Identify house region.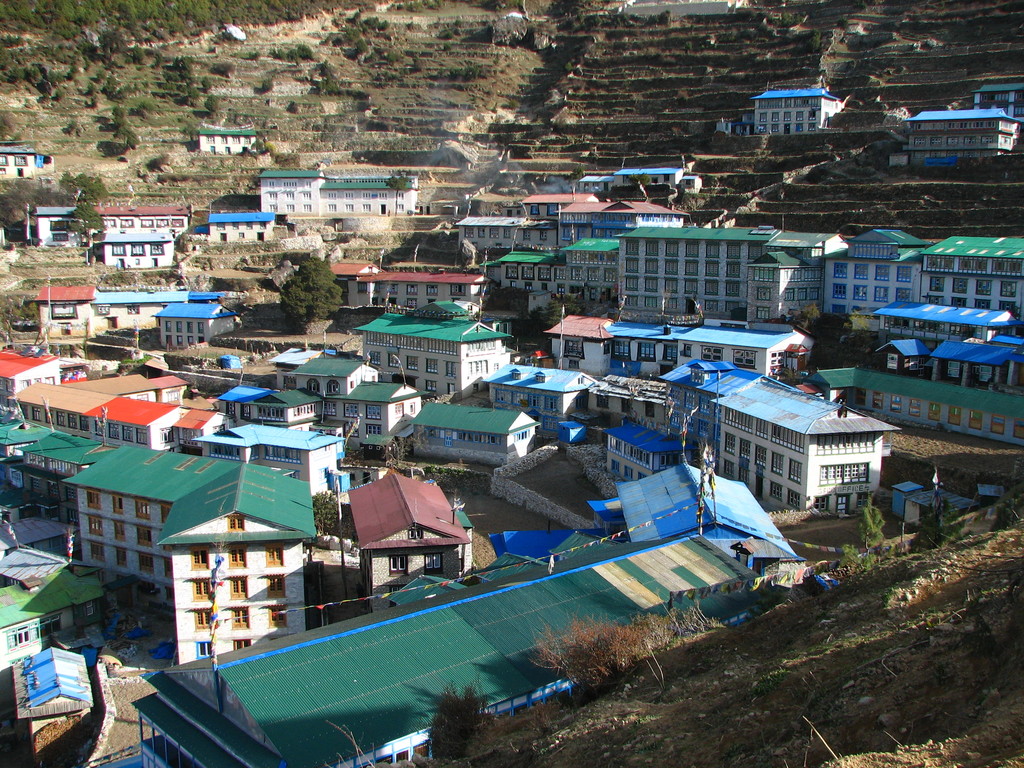
Region: left=971, top=79, right=1023, bottom=120.
